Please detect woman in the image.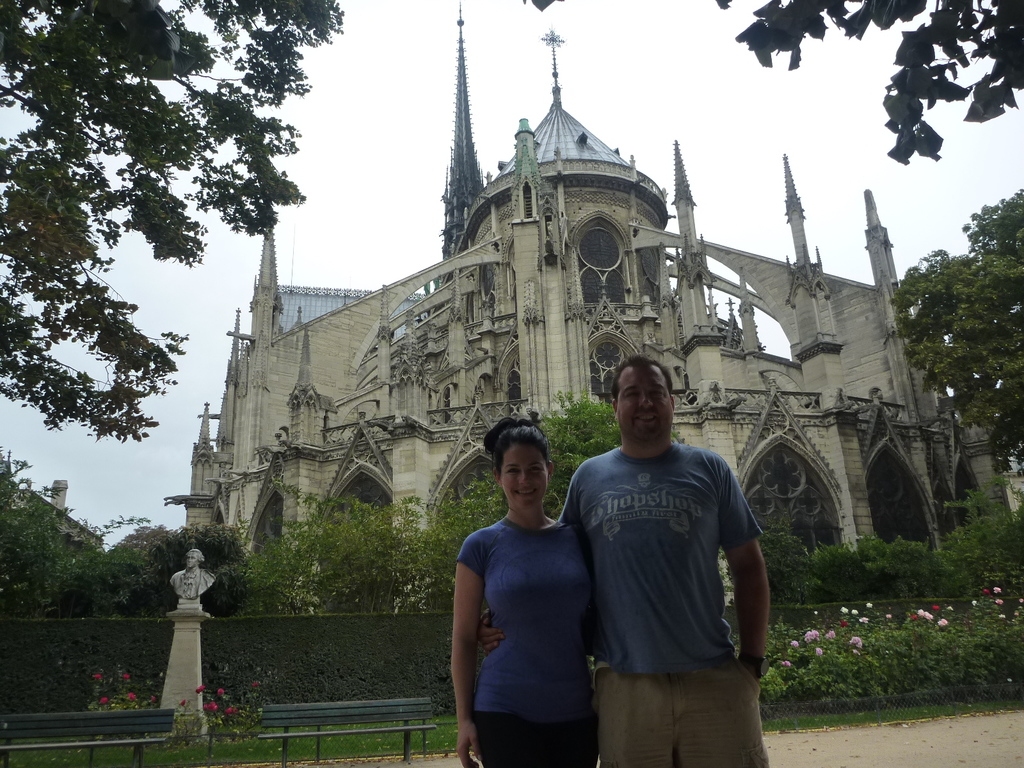
(447,418,593,767).
